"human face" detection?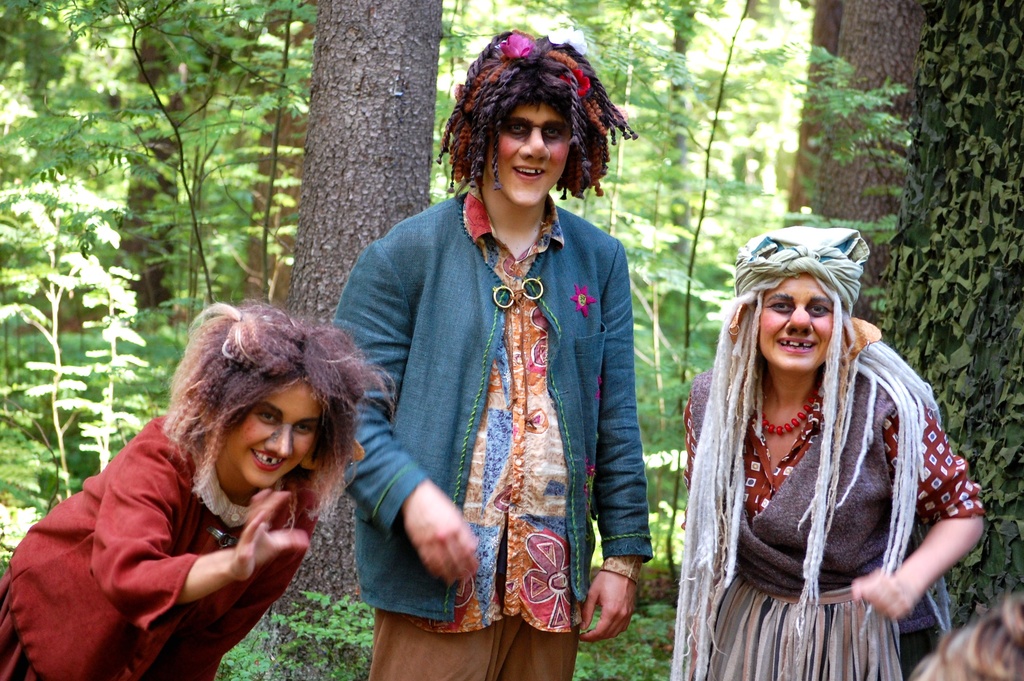
760/274/834/371
